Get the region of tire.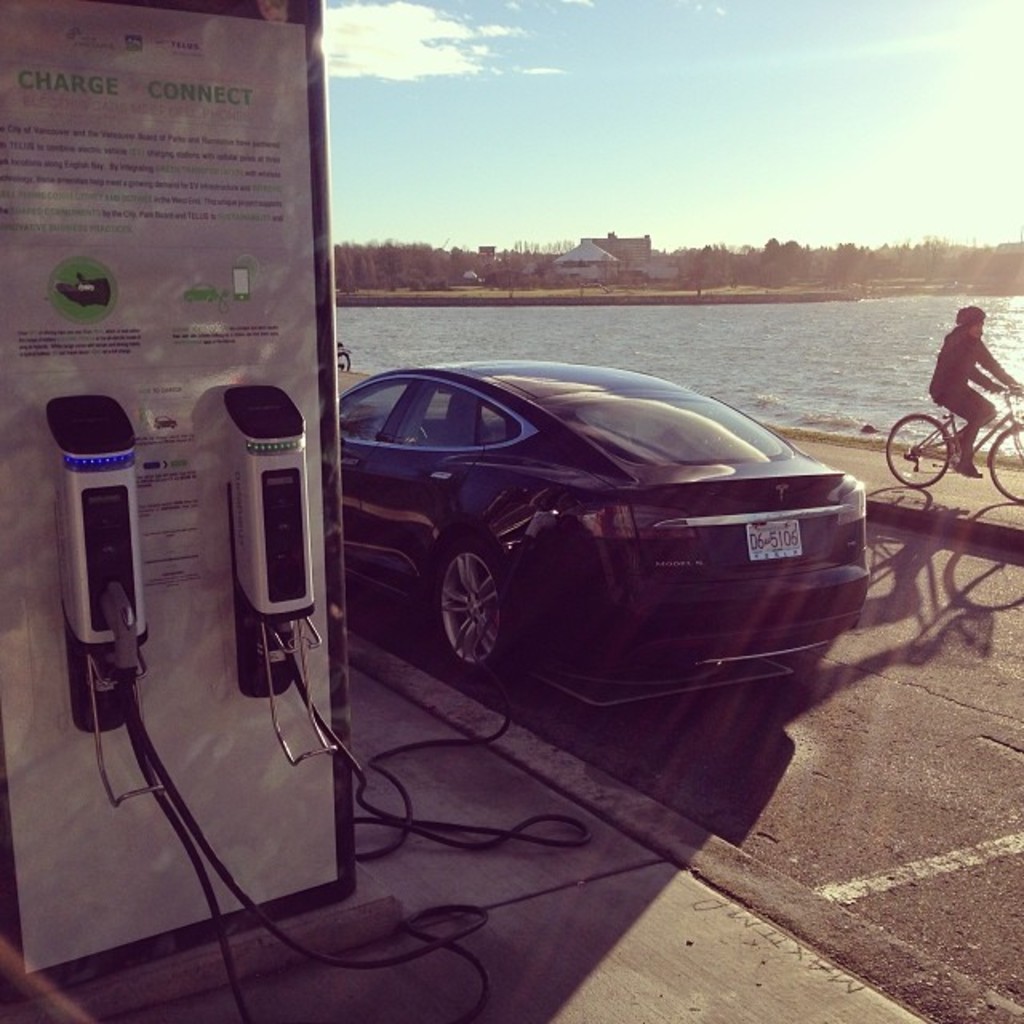
<region>882, 414, 957, 488</region>.
